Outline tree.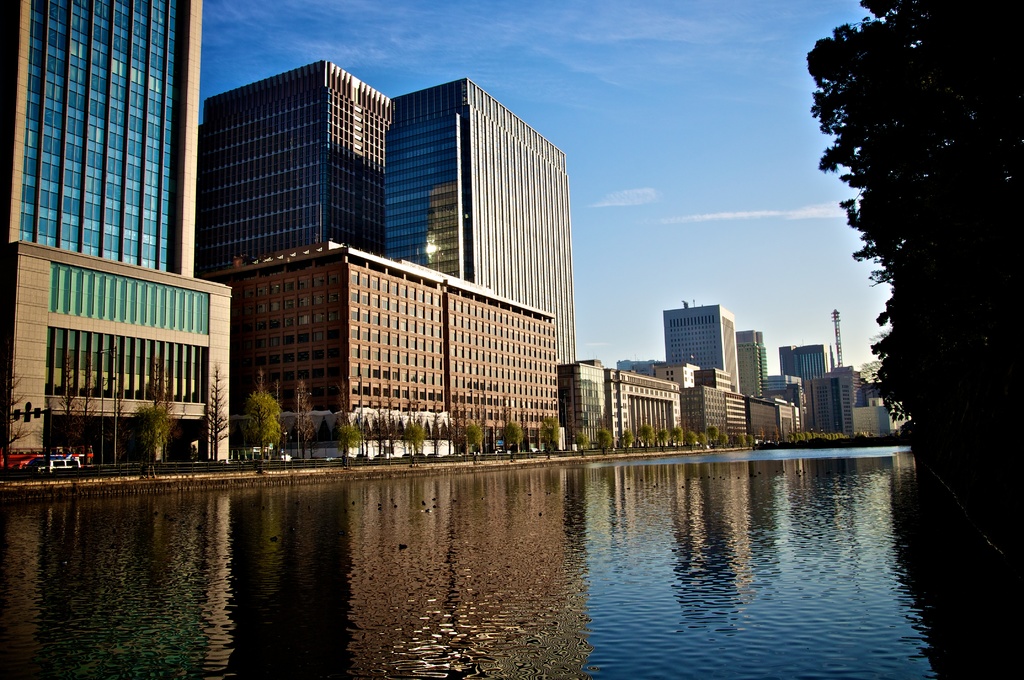
Outline: left=602, top=426, right=613, bottom=446.
